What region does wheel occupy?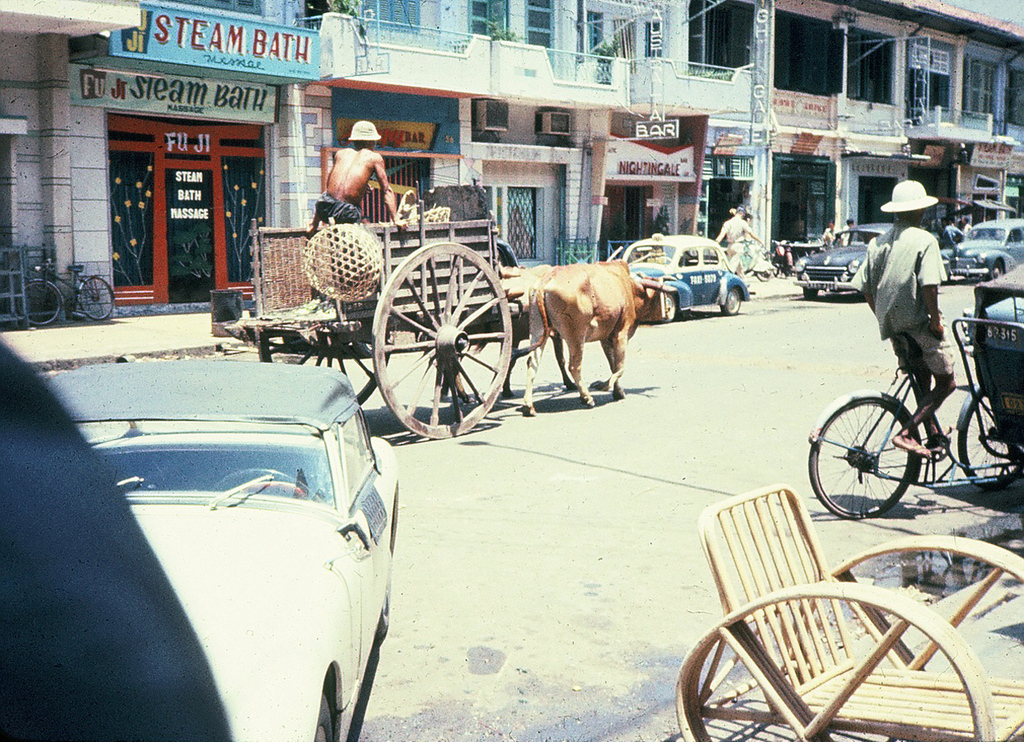
<box>313,697,335,741</box>.
